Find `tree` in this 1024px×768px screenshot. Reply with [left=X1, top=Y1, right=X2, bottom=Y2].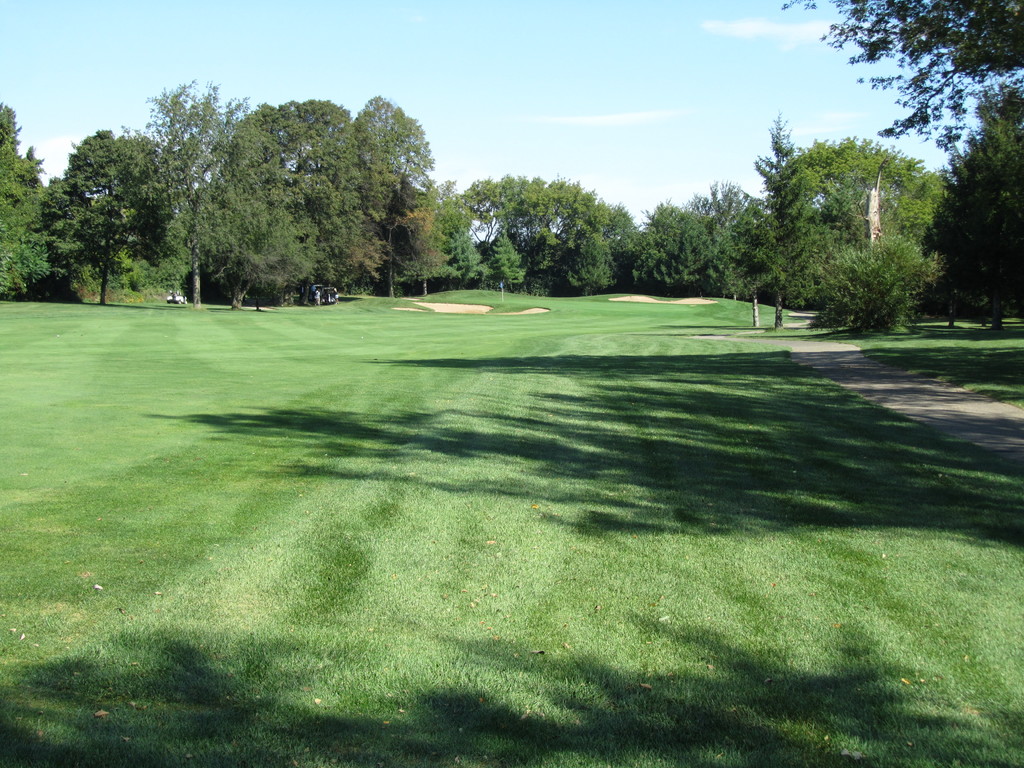
[left=144, top=77, right=226, bottom=315].
